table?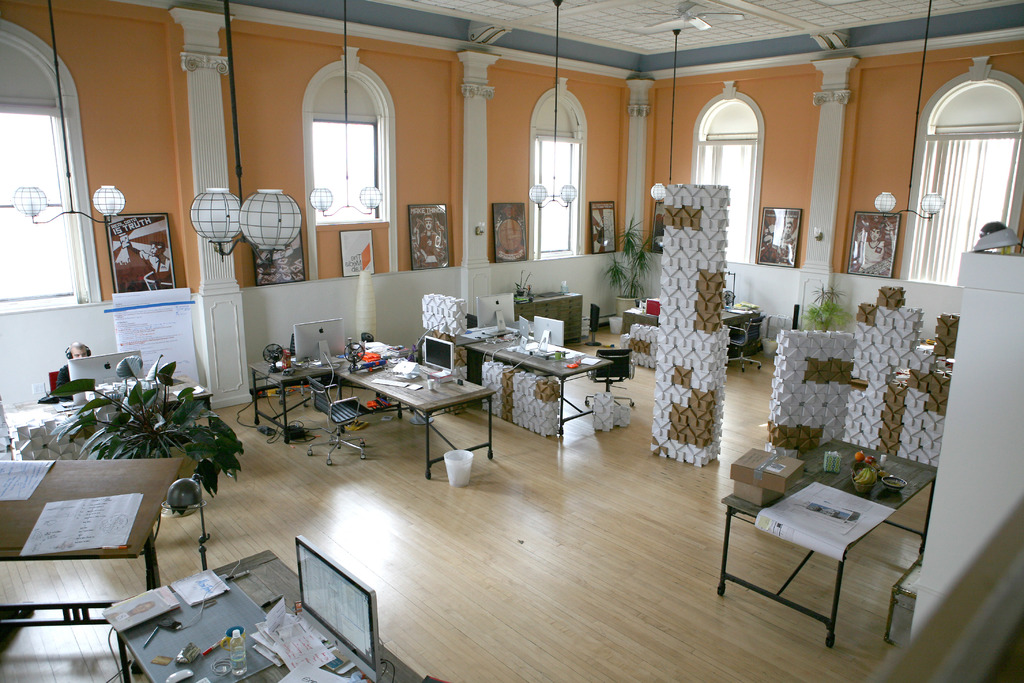
Rect(719, 455, 964, 652)
